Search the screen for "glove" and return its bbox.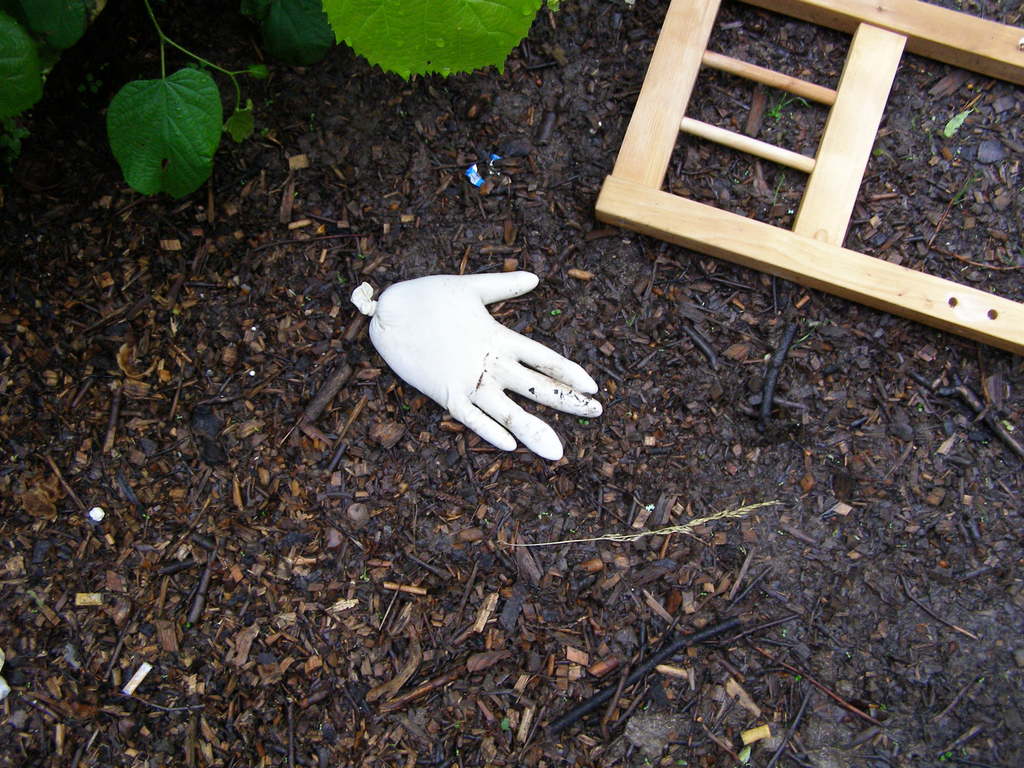
Found: bbox=[364, 237, 608, 456].
